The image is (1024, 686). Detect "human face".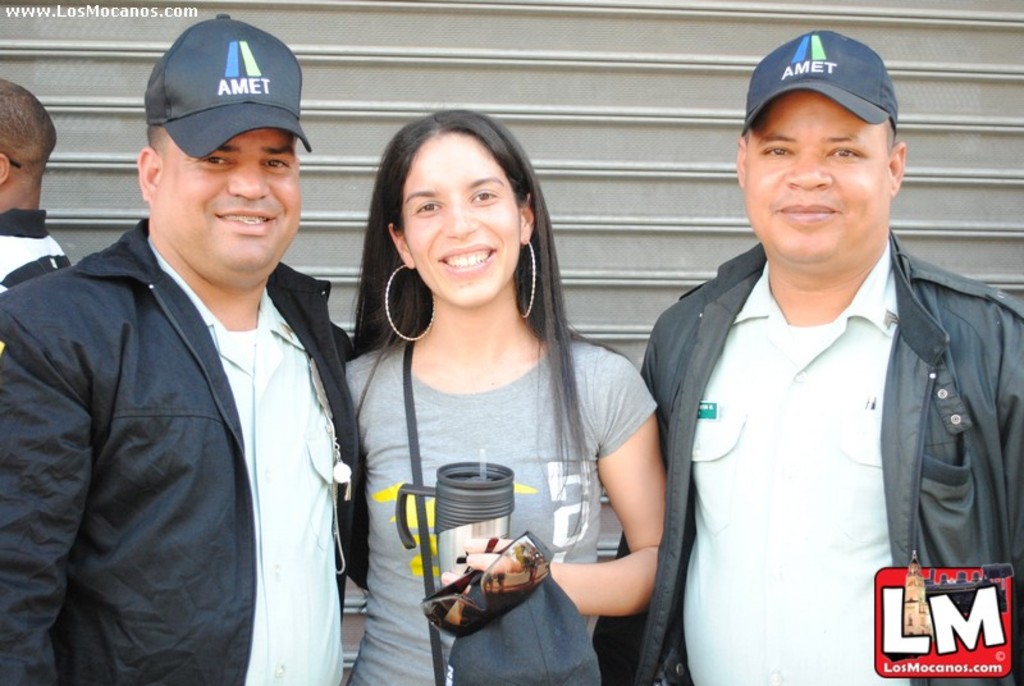
Detection: <box>401,134,521,305</box>.
